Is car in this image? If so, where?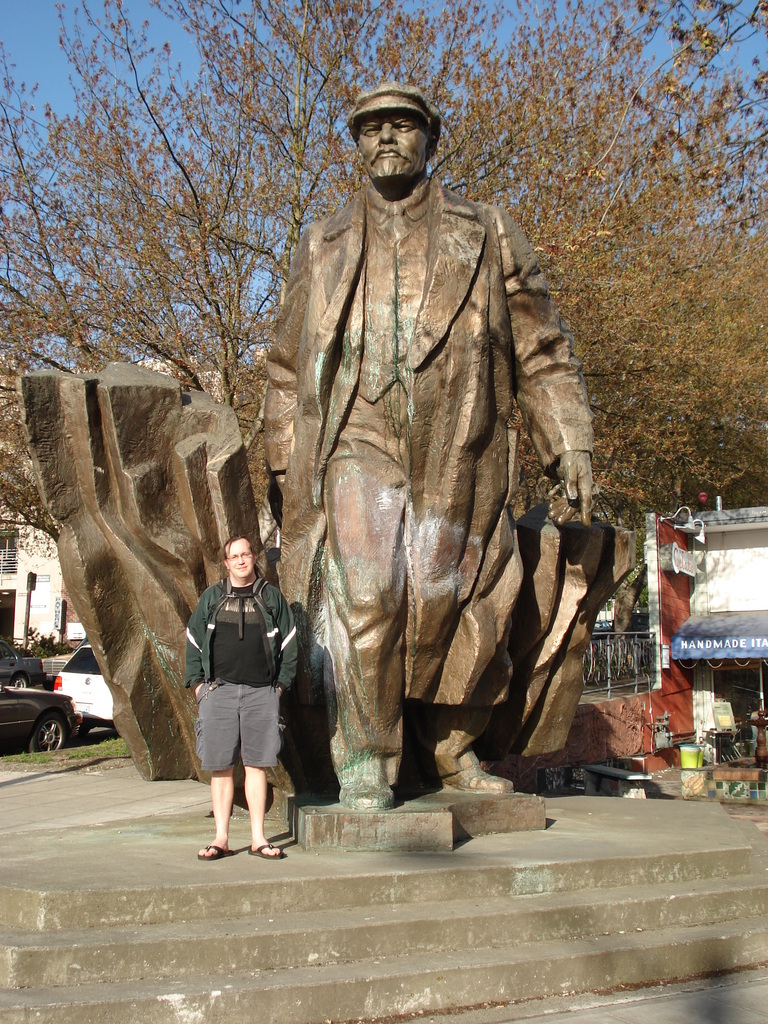
Yes, at [0,640,44,689].
